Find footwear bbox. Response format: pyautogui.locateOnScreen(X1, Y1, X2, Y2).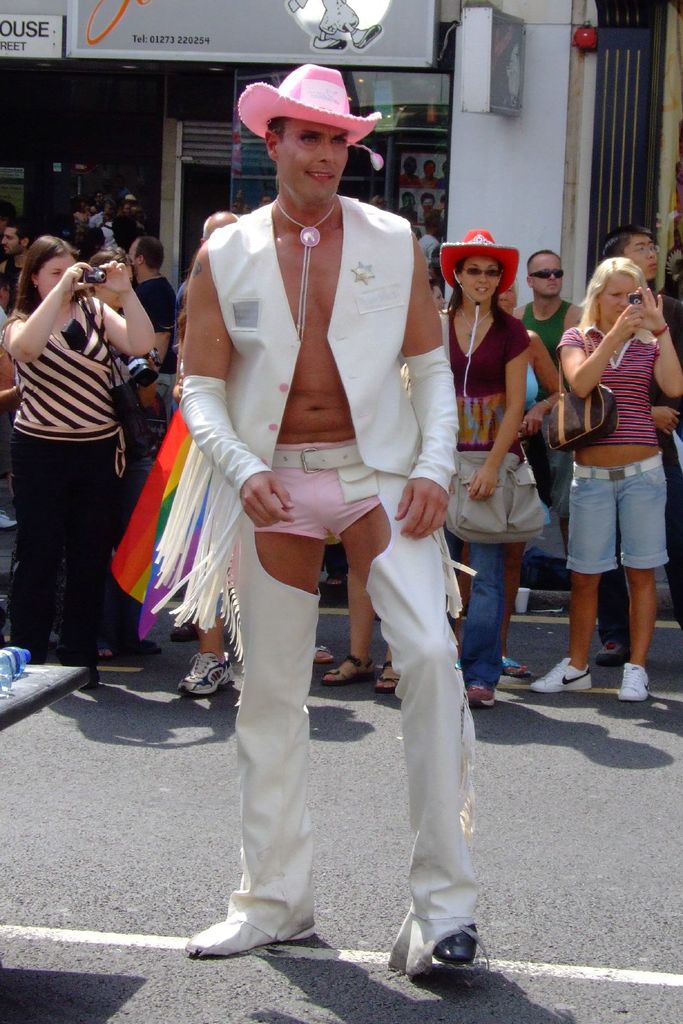
pyautogui.locateOnScreen(187, 920, 315, 958).
